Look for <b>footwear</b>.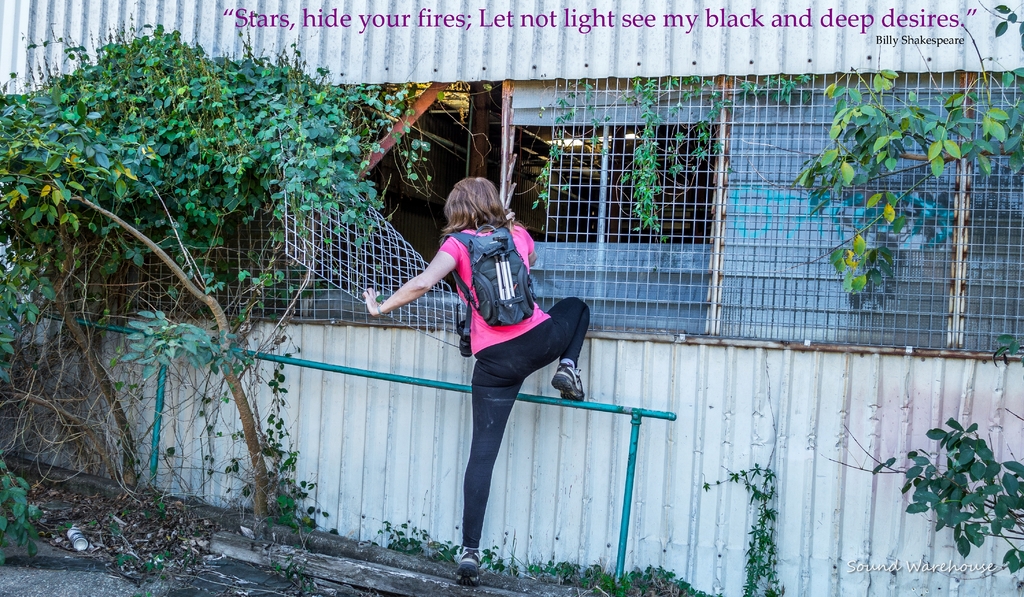
Found: Rect(549, 361, 585, 401).
